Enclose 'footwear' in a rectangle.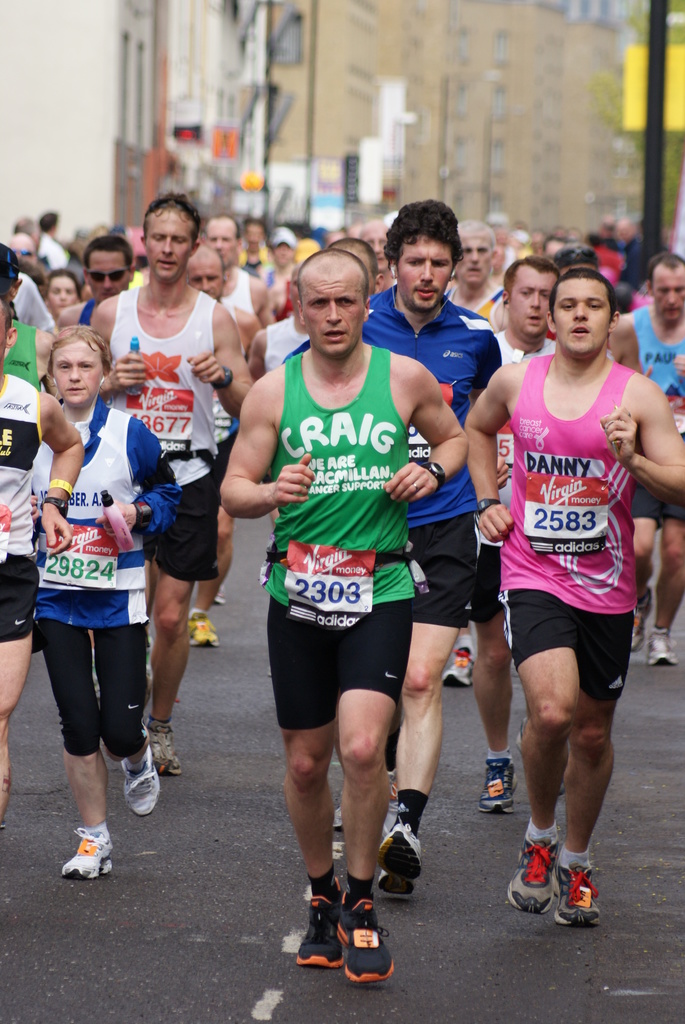
left=551, top=859, right=596, bottom=925.
